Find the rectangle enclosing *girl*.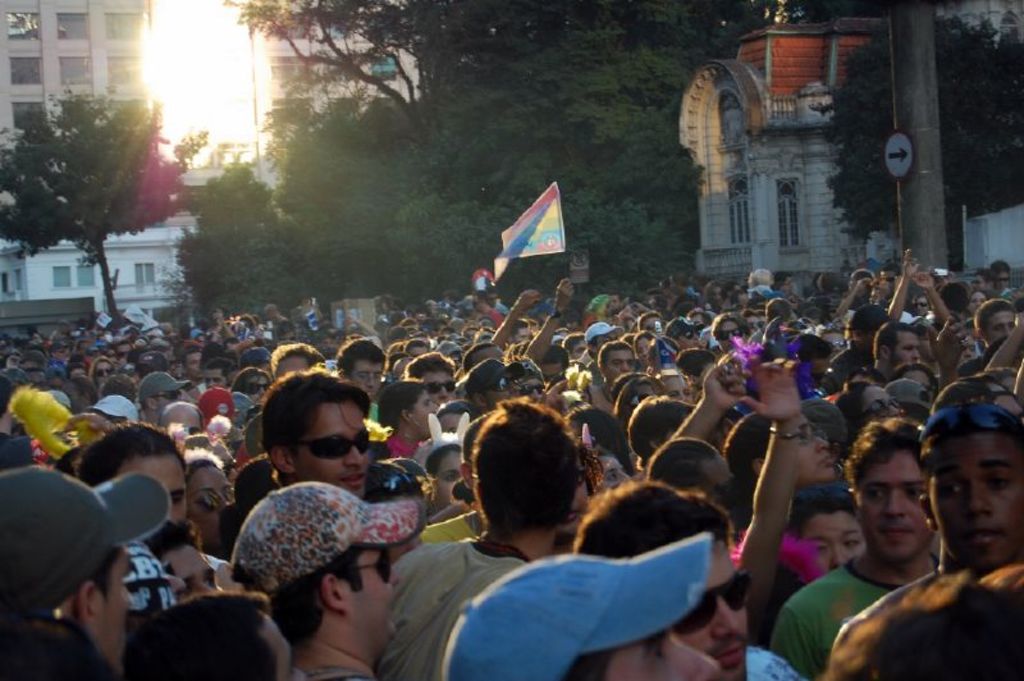
634 332 654 358.
